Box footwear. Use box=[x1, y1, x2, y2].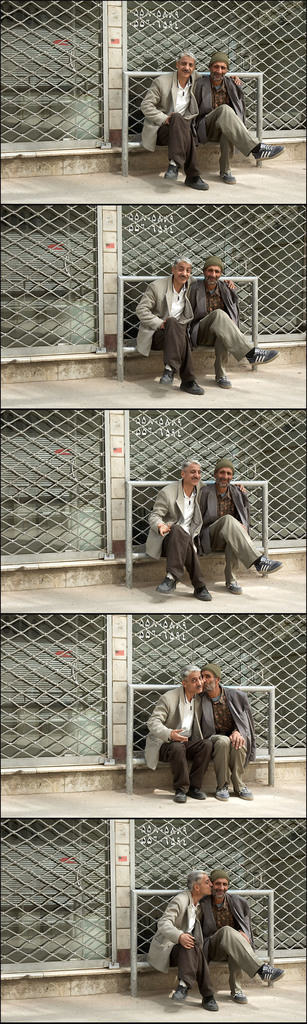
box=[230, 989, 249, 1005].
